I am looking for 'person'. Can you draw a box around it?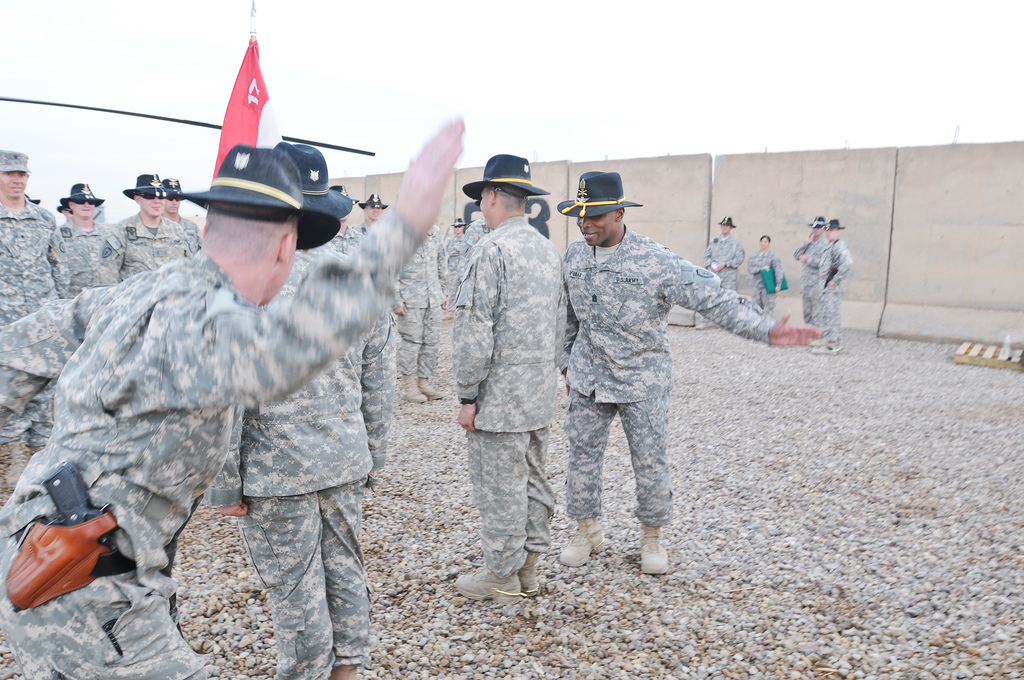
Sure, the bounding box is locate(390, 220, 452, 405).
